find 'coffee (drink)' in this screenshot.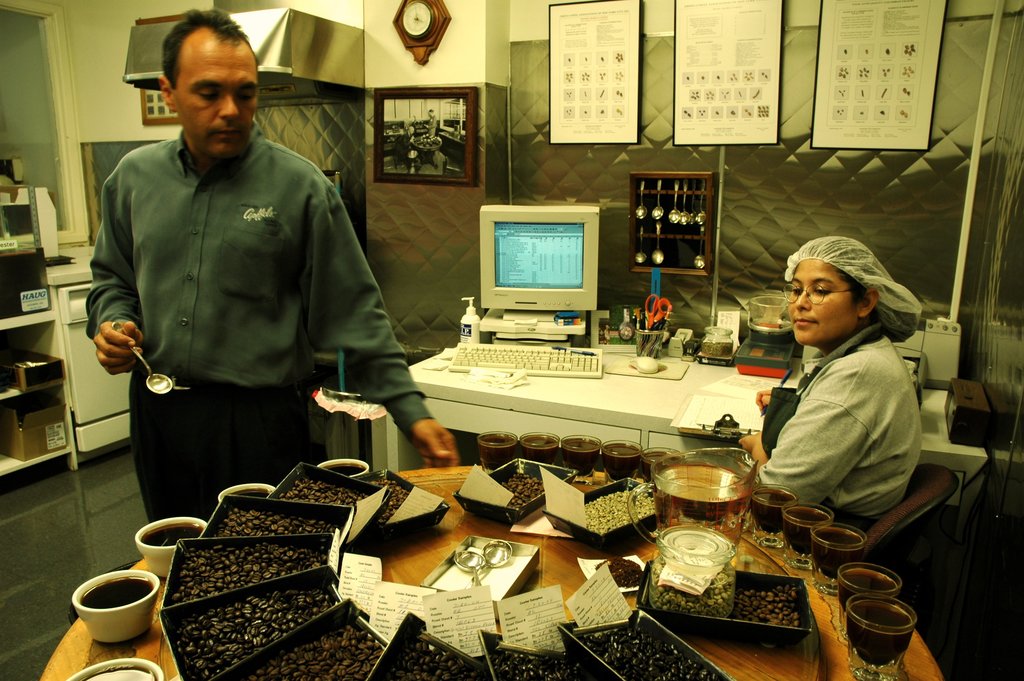
The bounding box for 'coffee (drink)' is {"x1": 86, "y1": 577, "x2": 153, "y2": 610}.
